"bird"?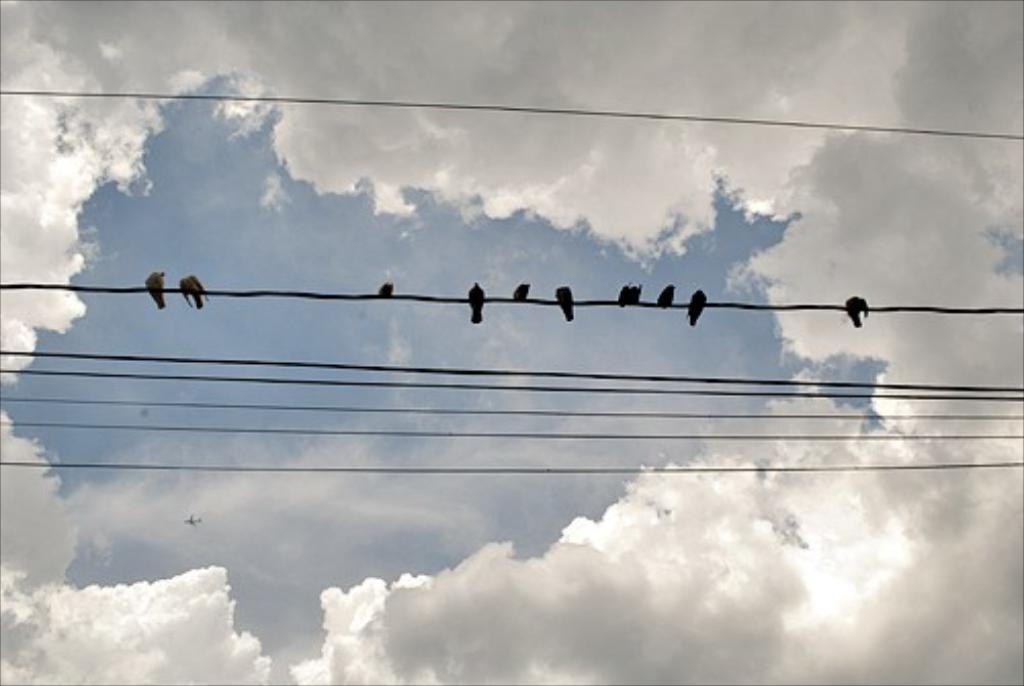
detection(553, 281, 580, 321)
